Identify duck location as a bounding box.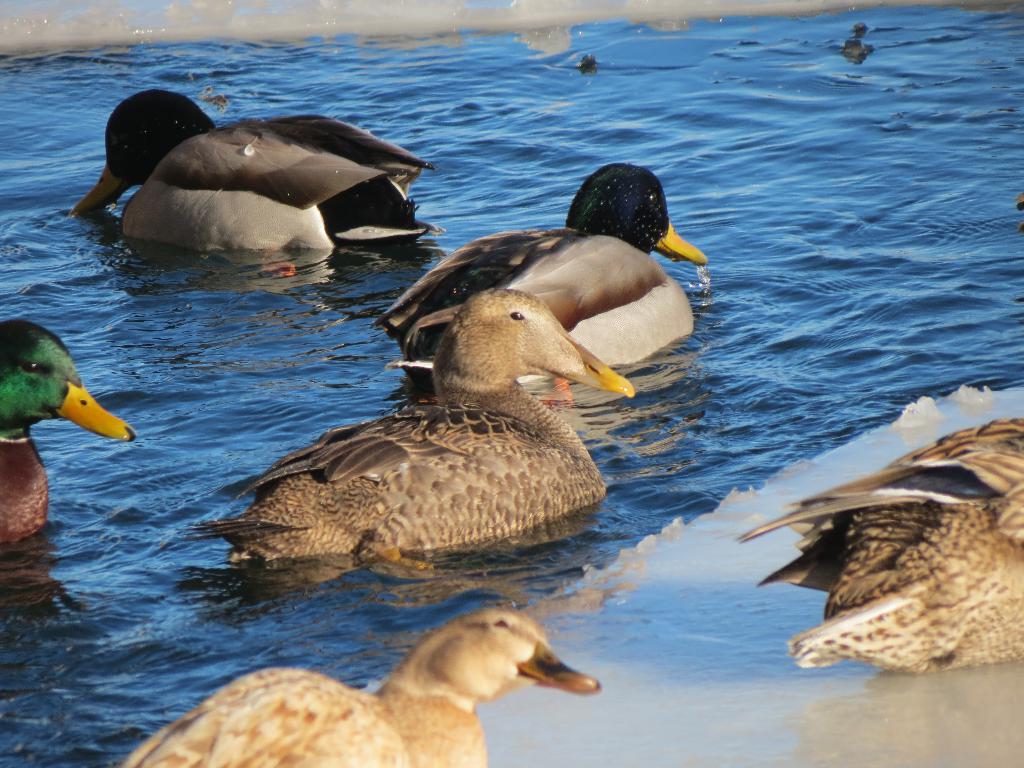
735:417:1023:677.
